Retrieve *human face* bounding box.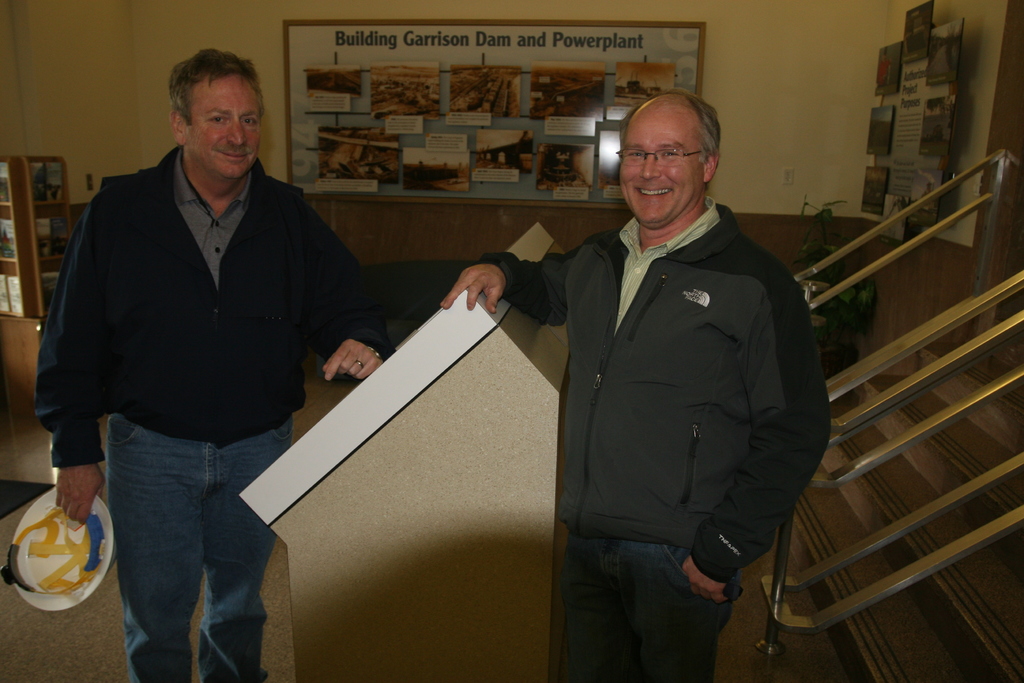
Bounding box: (182, 71, 259, 177).
